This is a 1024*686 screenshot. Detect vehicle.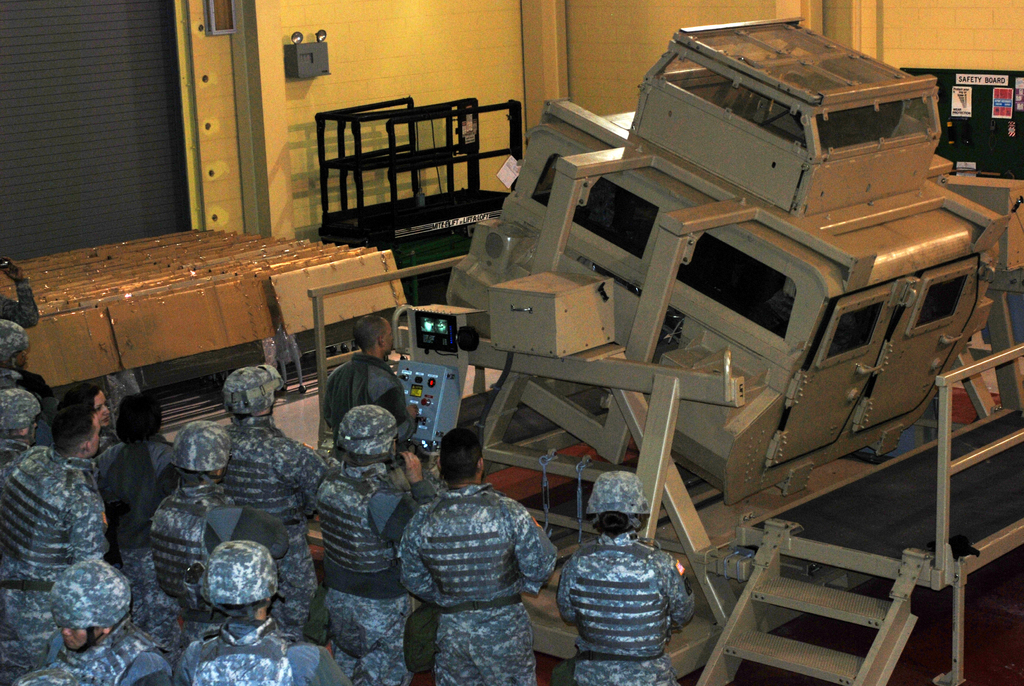
locate(438, 16, 996, 514).
